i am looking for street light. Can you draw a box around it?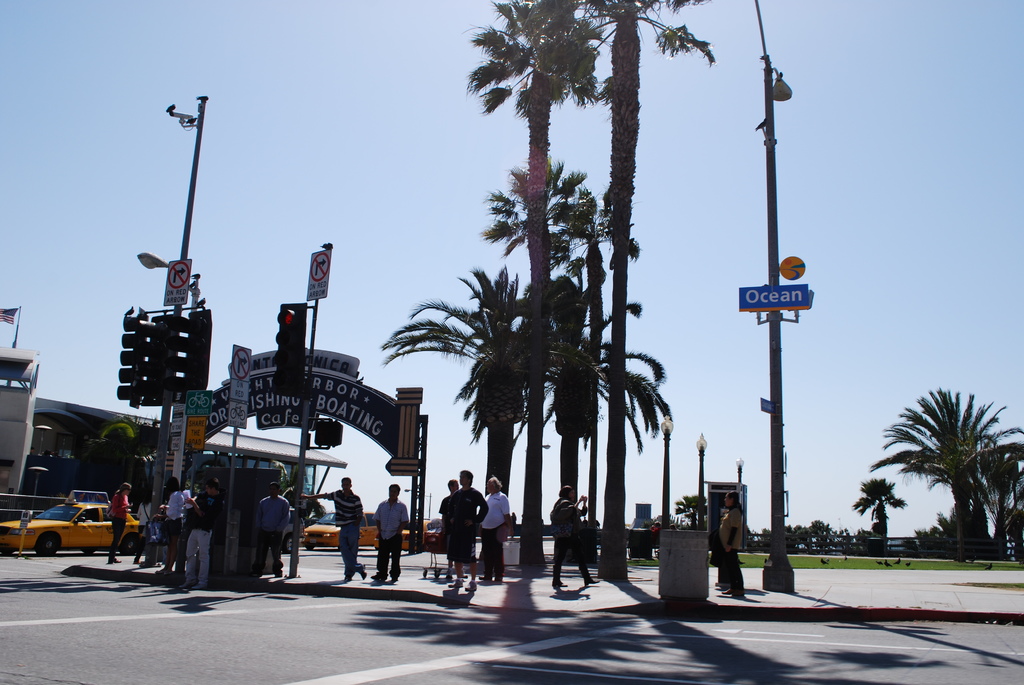
Sure, the bounding box is [754, 0, 795, 597].
